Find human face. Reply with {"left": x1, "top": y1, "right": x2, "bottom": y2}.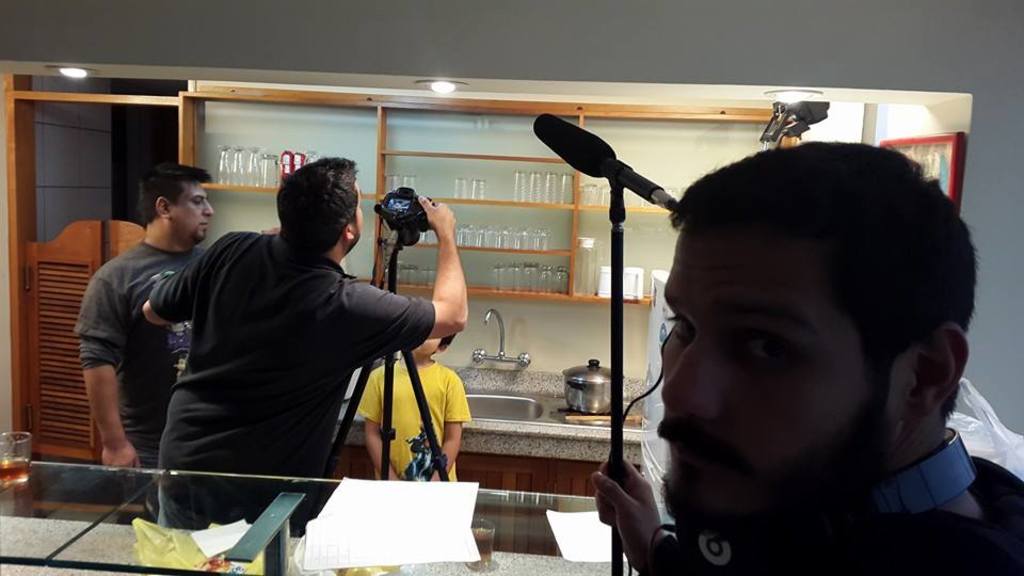
{"left": 349, "top": 183, "right": 361, "bottom": 240}.
